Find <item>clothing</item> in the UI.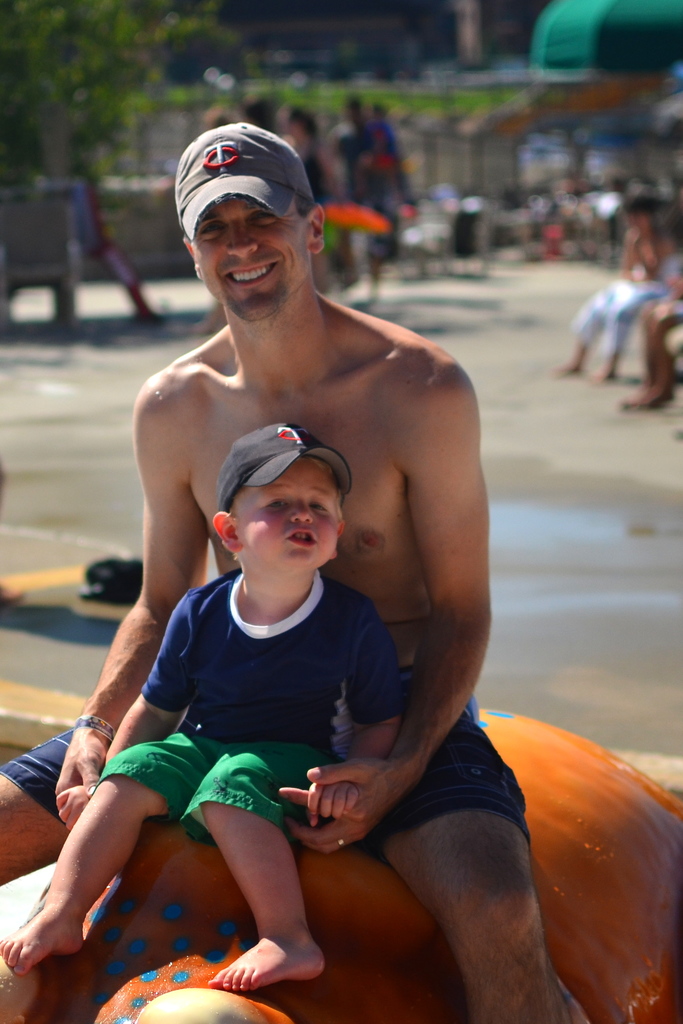
UI element at bbox(355, 151, 404, 259).
